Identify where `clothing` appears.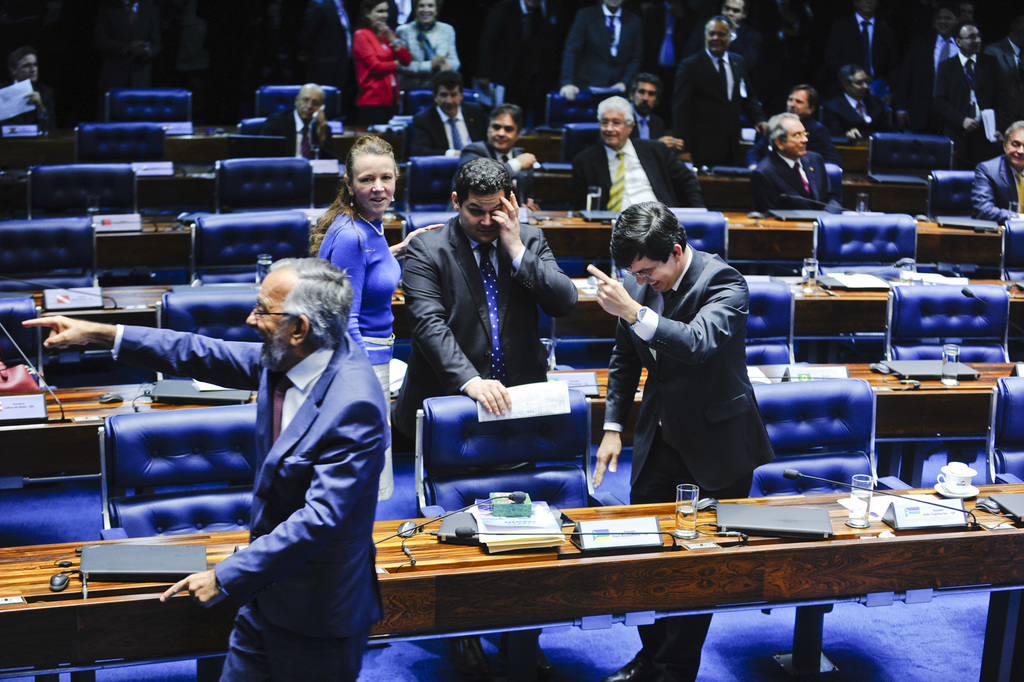
Appears at <bbox>596, 232, 780, 681</bbox>.
